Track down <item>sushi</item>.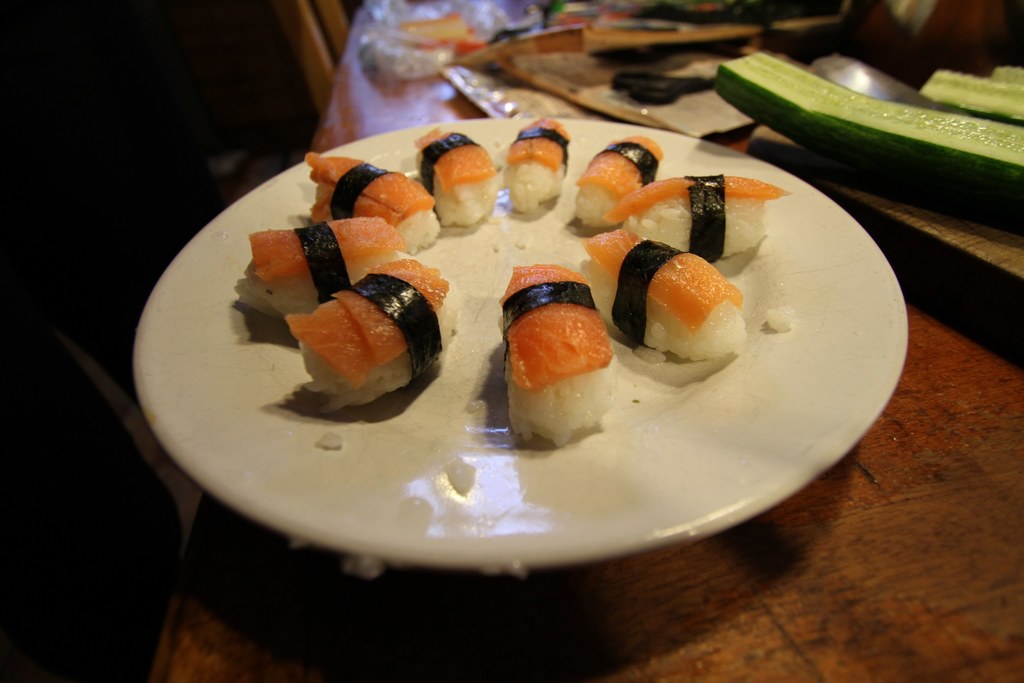
Tracked to (586, 226, 746, 359).
